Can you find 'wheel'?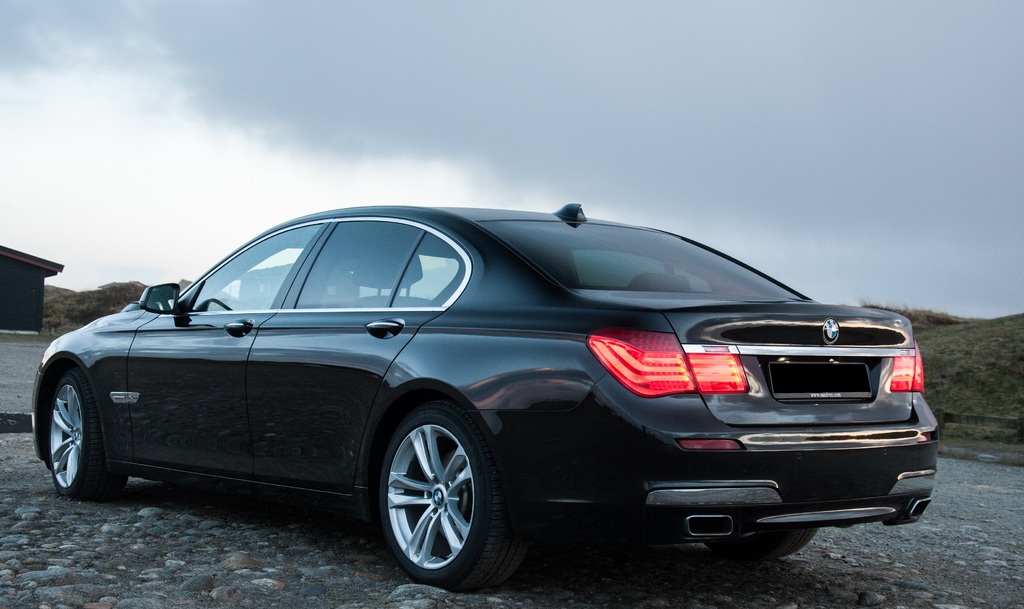
Yes, bounding box: crop(47, 367, 131, 498).
